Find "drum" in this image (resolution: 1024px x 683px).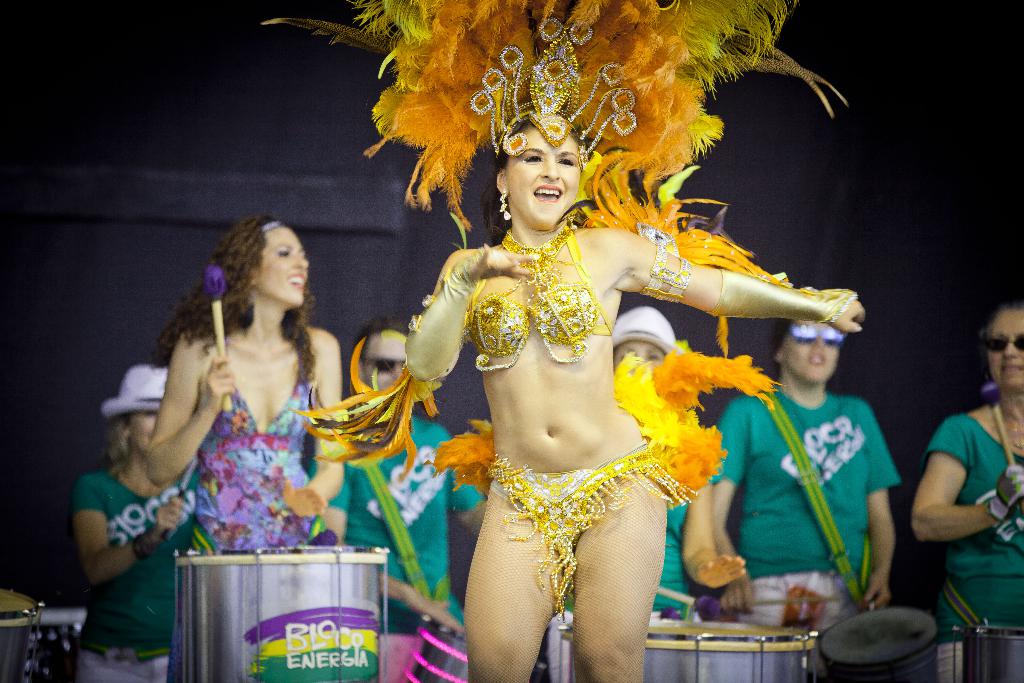
detection(819, 607, 943, 682).
